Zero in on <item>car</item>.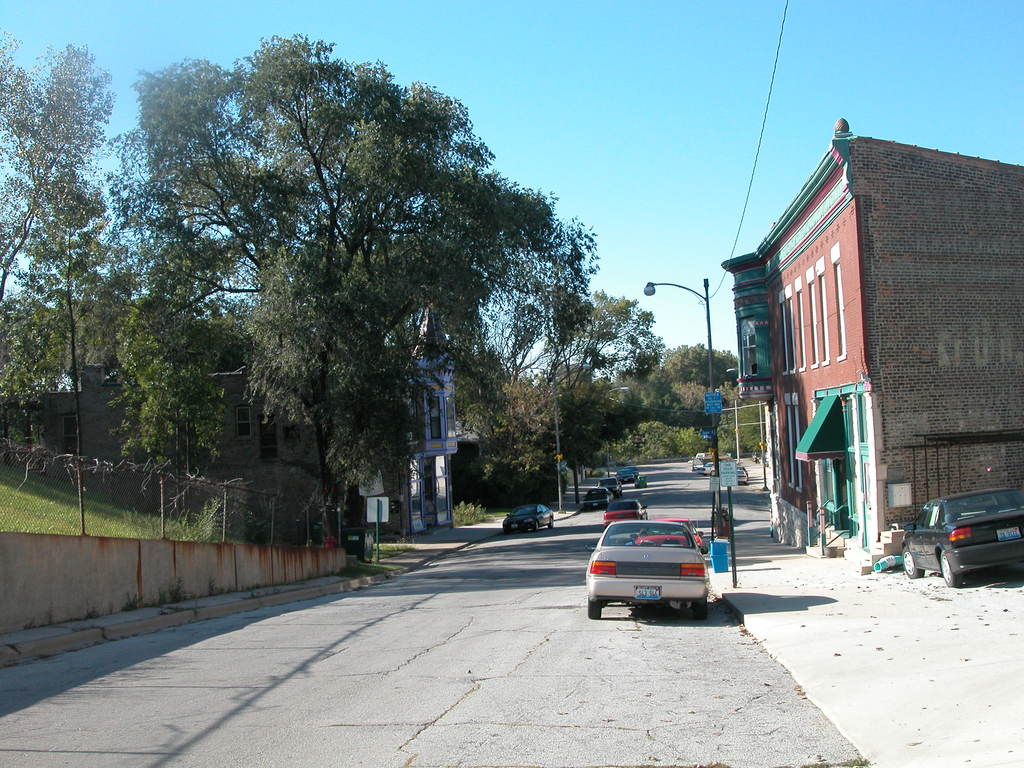
Zeroed in: [738, 468, 748, 474].
